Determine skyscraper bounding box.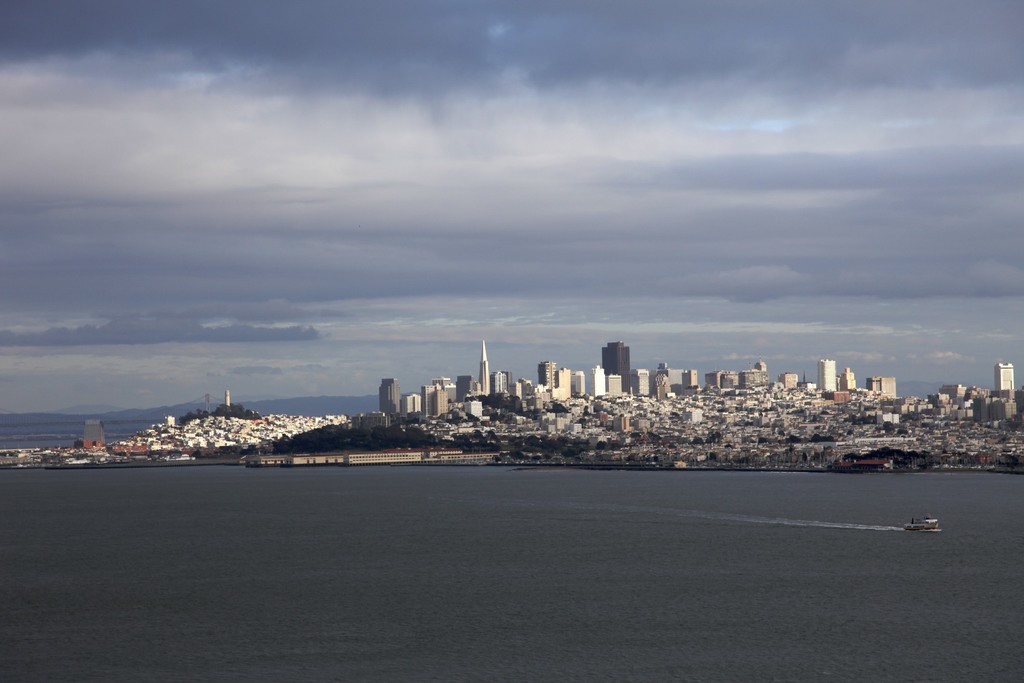
Determined: rect(476, 343, 492, 400).
